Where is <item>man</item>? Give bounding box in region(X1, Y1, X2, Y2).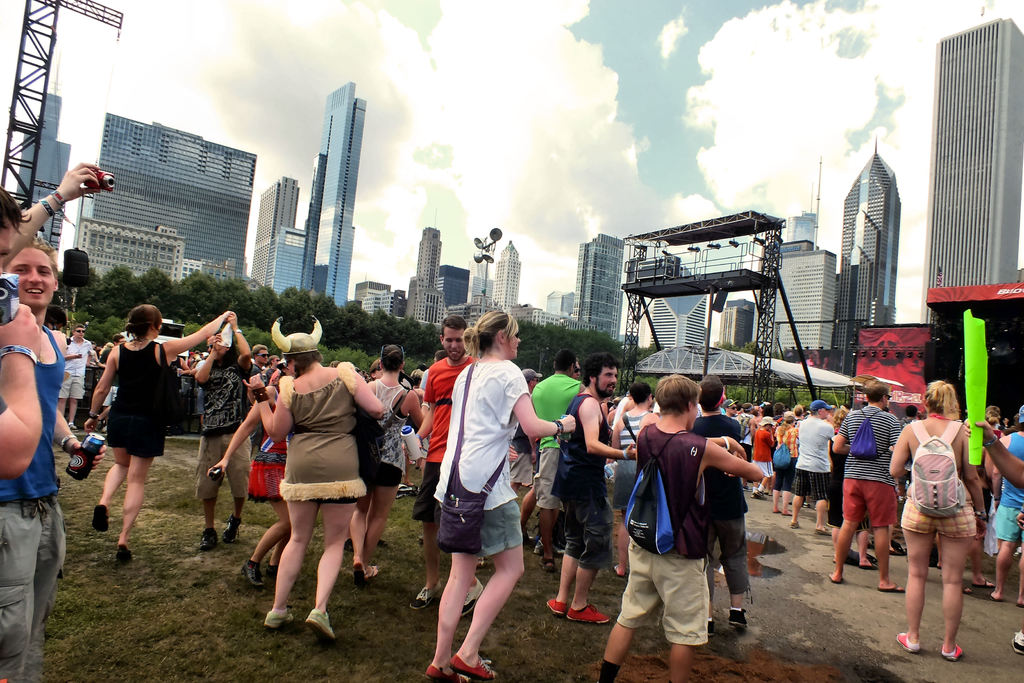
region(829, 386, 906, 593).
